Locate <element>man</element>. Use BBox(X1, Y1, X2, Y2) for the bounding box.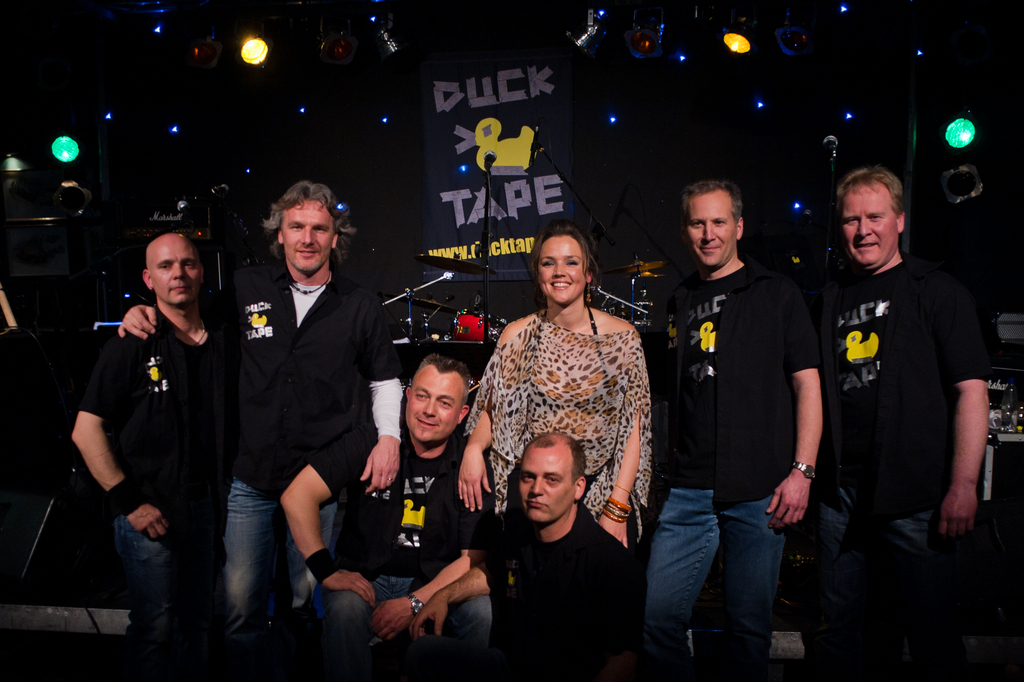
BBox(801, 133, 1005, 628).
